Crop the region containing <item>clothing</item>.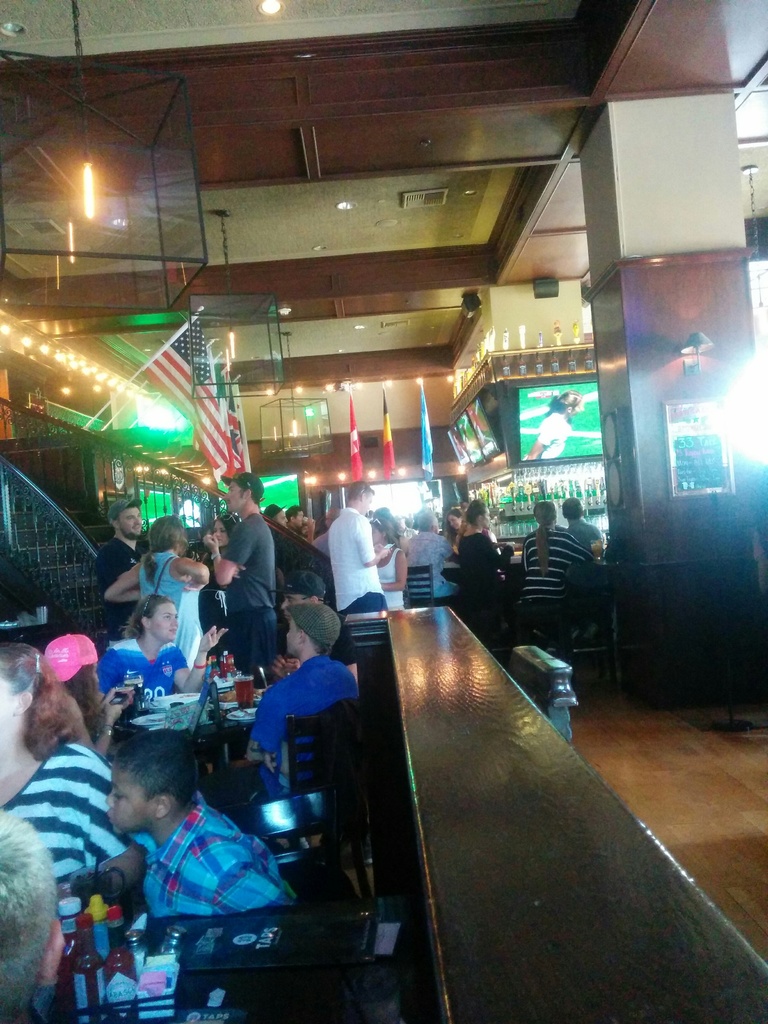
Crop region: {"x1": 445, "y1": 533, "x2": 514, "y2": 652}.
